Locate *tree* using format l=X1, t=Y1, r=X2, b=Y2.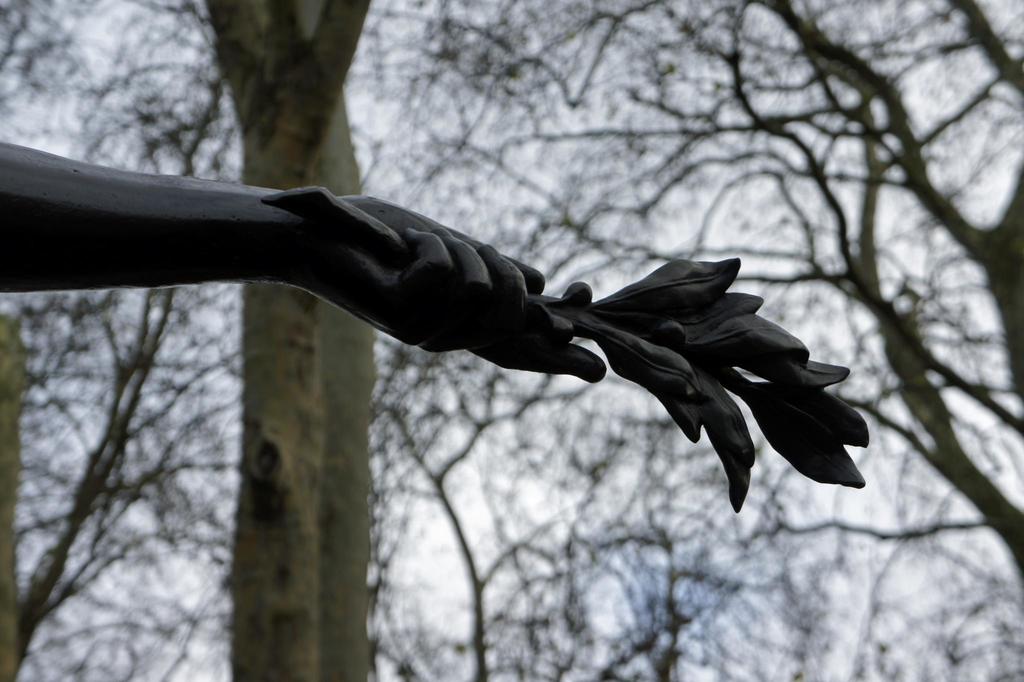
l=0, t=0, r=1023, b=681.
